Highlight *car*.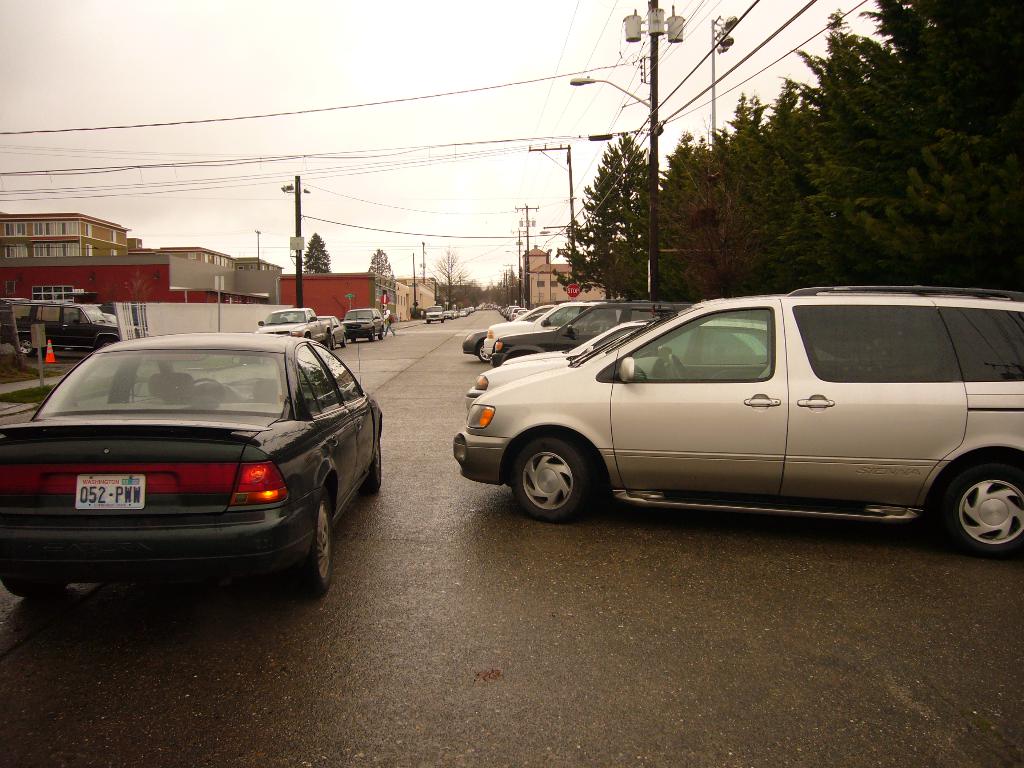
Highlighted region: [456, 280, 1023, 555].
